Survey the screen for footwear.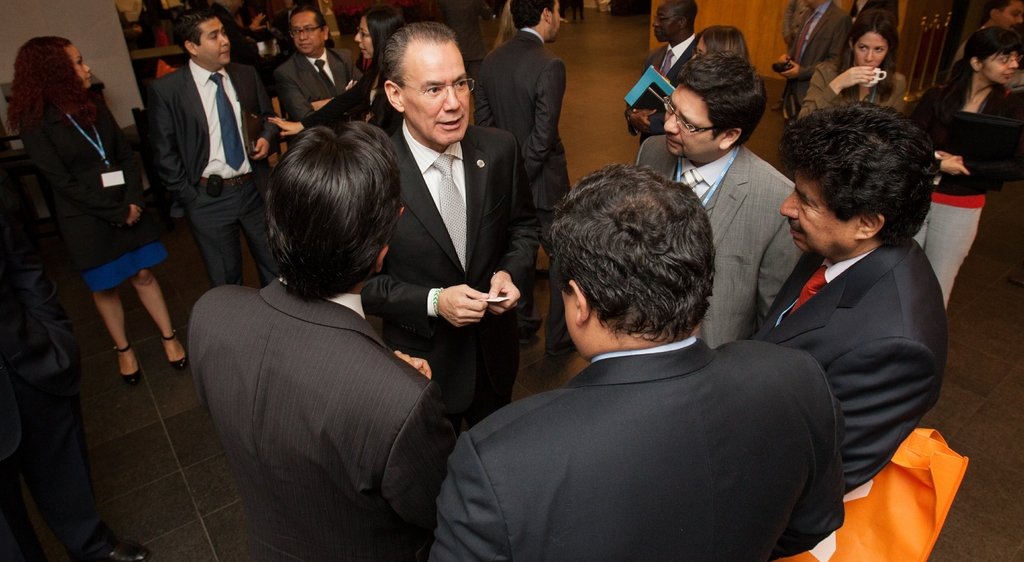
Survey found: 1008,272,1023,288.
